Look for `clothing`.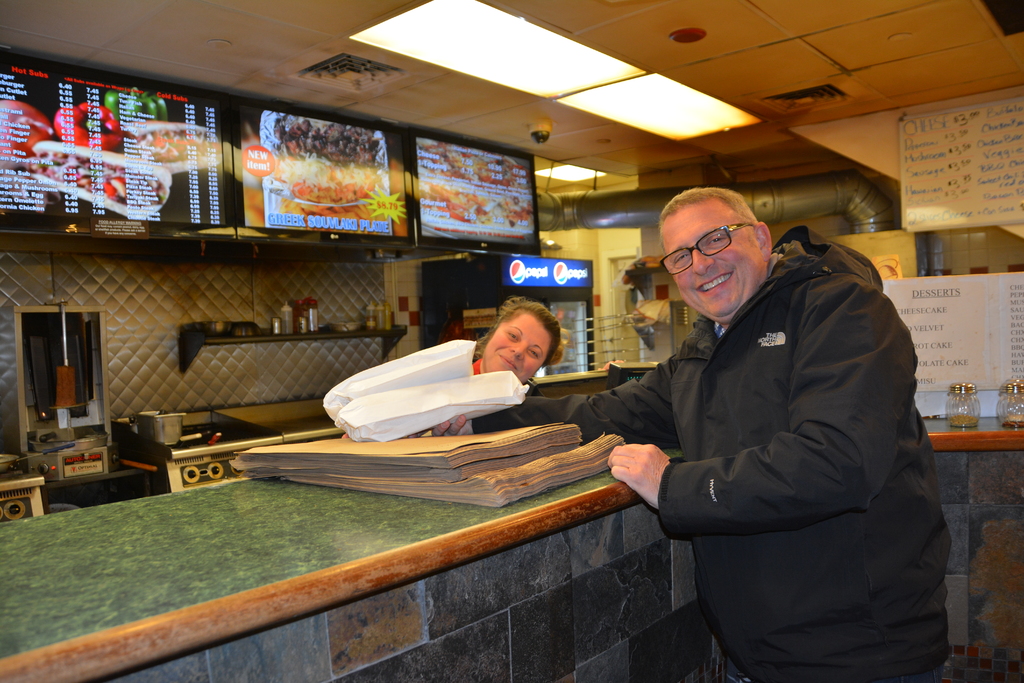
Found: [586,192,966,670].
